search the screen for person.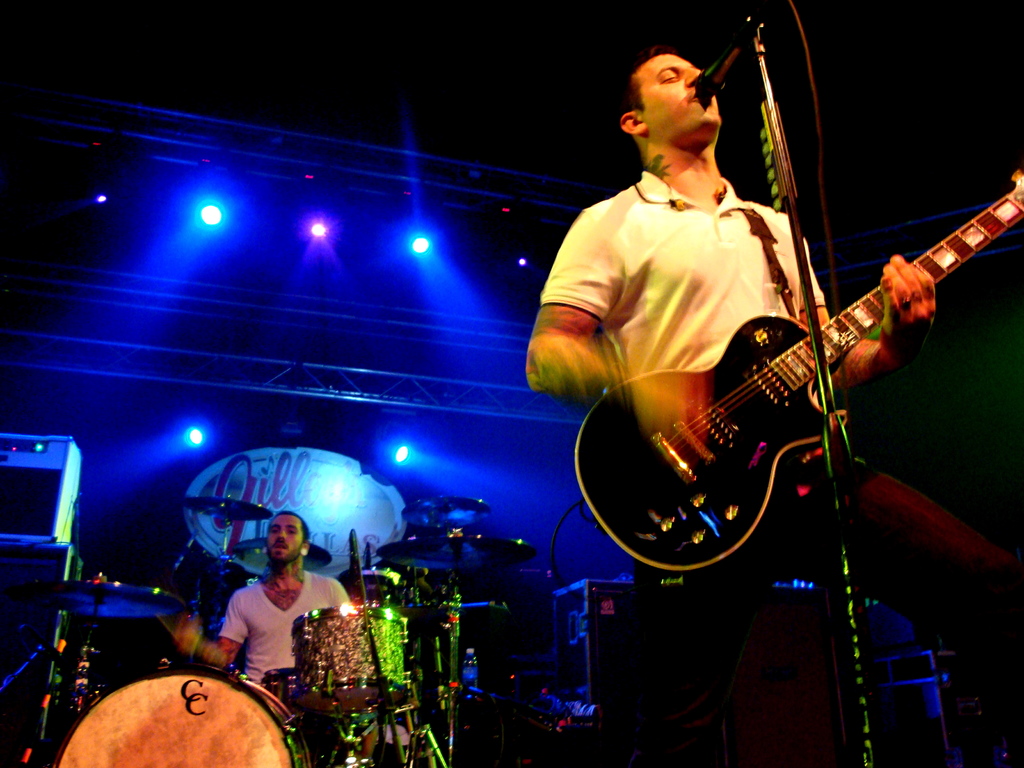
Found at bbox(175, 511, 352, 683).
